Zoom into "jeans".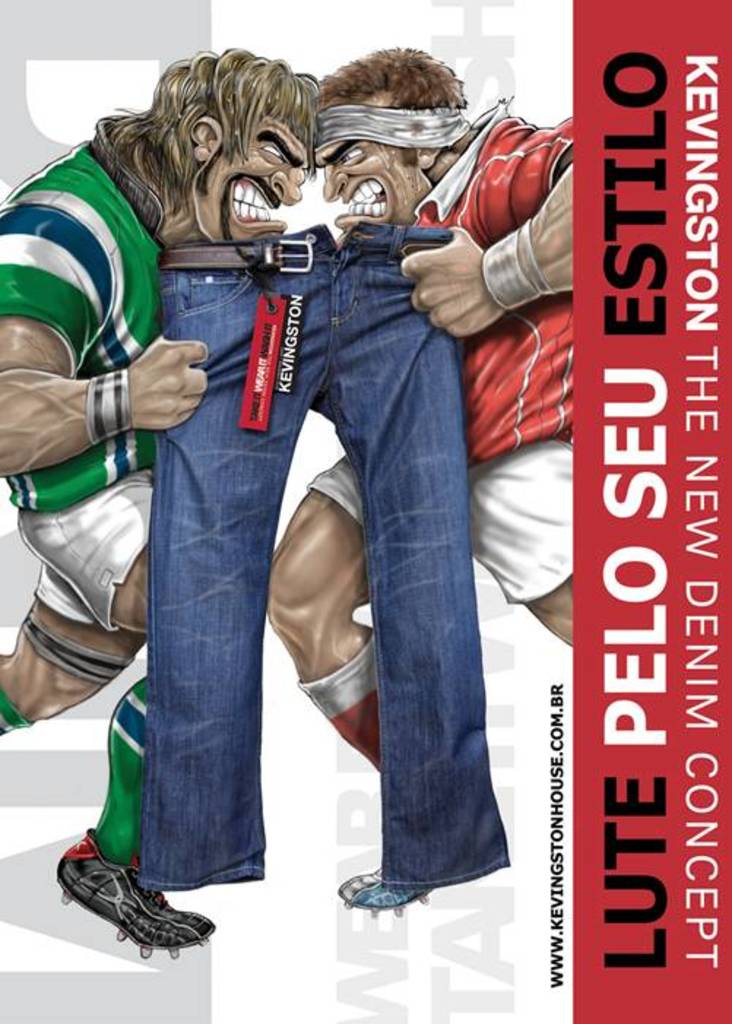
Zoom target: 120 222 508 885.
